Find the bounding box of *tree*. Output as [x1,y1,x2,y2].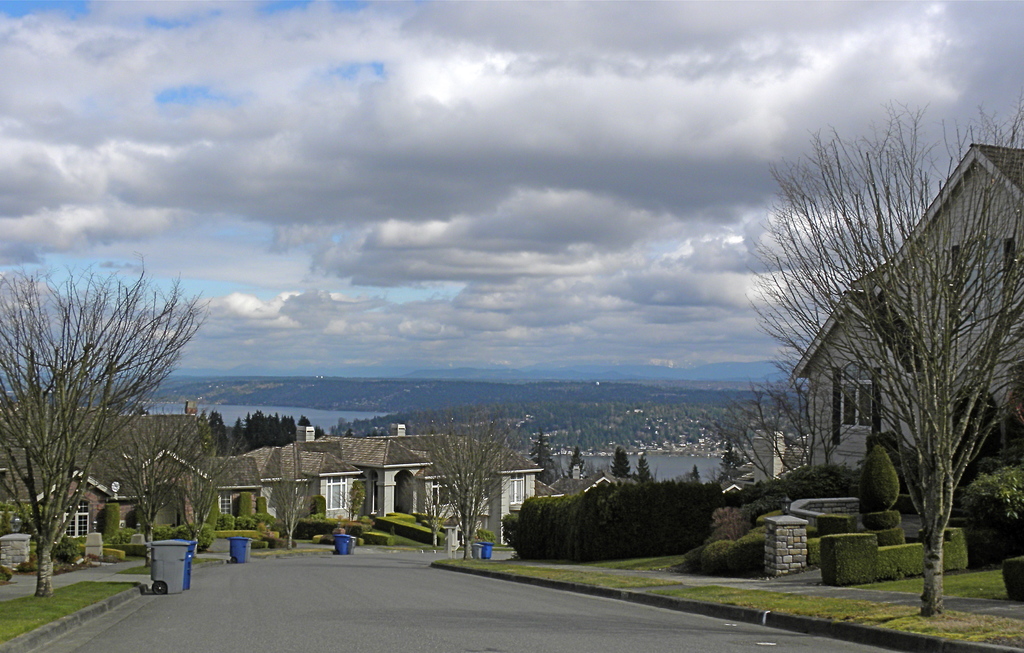
[683,371,832,492].
